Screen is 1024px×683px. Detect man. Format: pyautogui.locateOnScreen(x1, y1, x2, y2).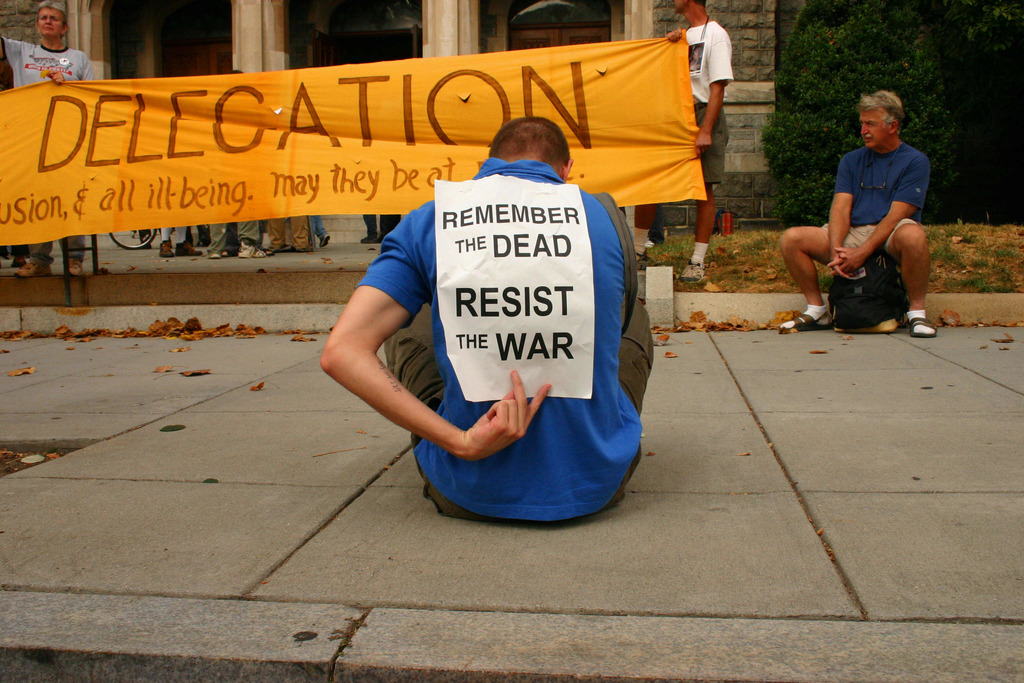
pyautogui.locateOnScreen(316, 108, 657, 522).
